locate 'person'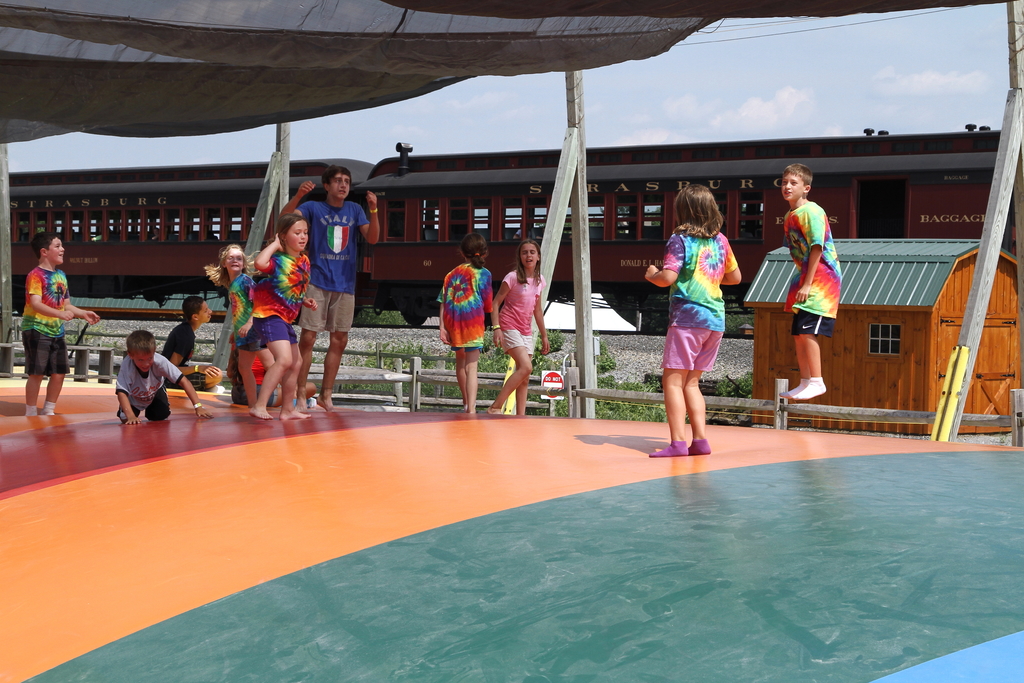
<region>244, 215, 319, 420</region>
